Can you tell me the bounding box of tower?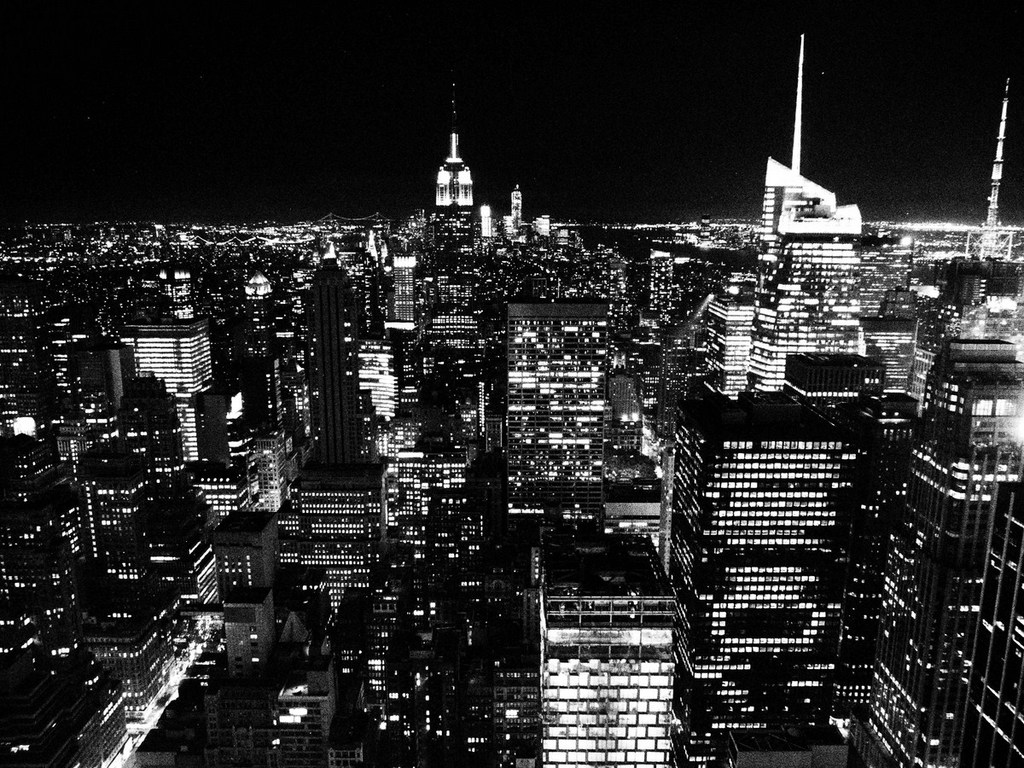
box=[392, 250, 416, 328].
